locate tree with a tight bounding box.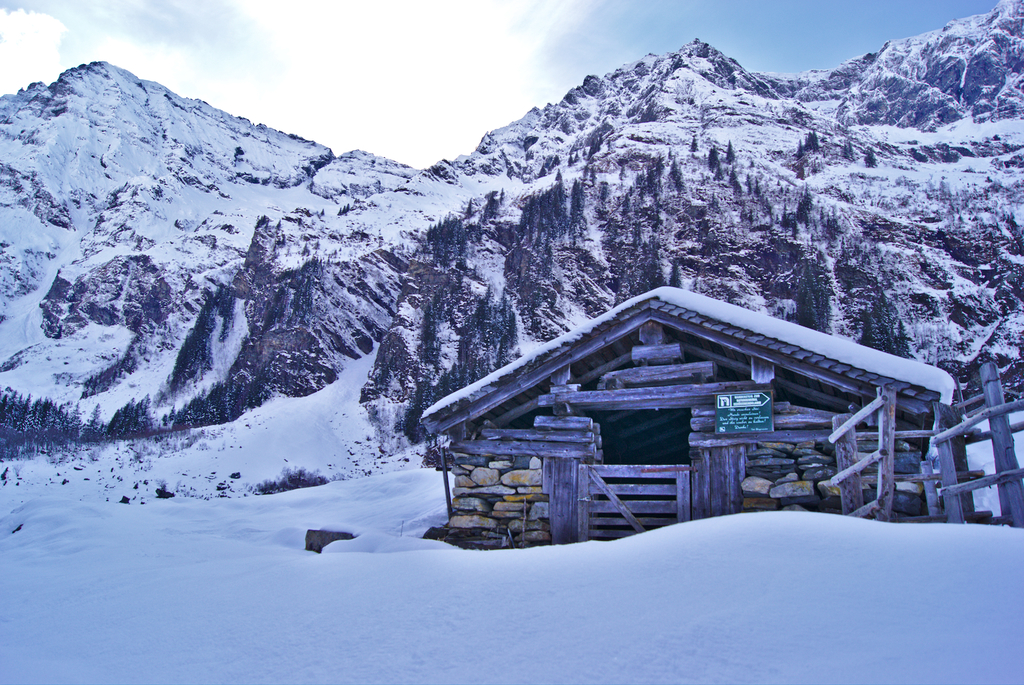
[x1=726, y1=141, x2=735, y2=164].
